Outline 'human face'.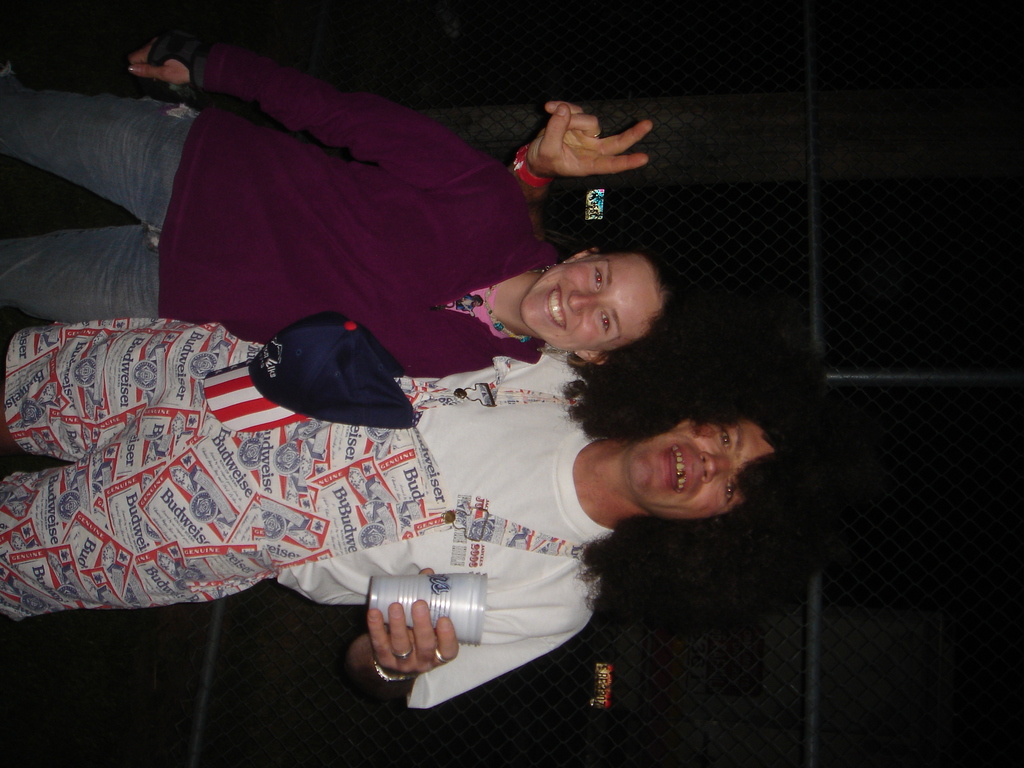
Outline: l=632, t=420, r=772, b=520.
